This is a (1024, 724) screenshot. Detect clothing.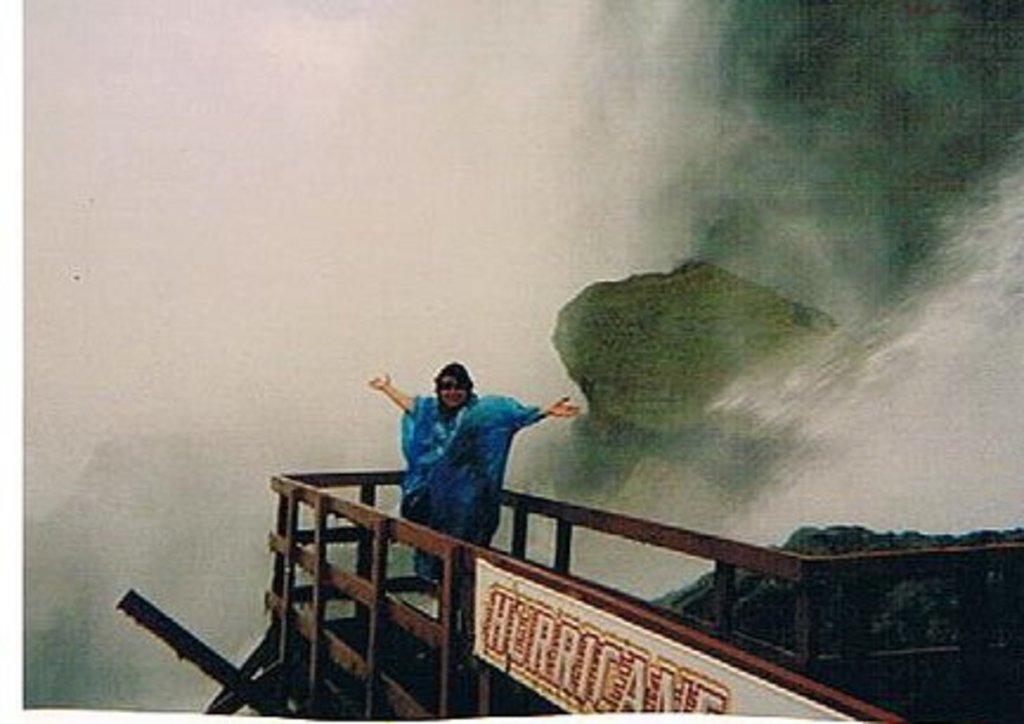
{"left": 388, "top": 393, "right": 544, "bottom": 625}.
